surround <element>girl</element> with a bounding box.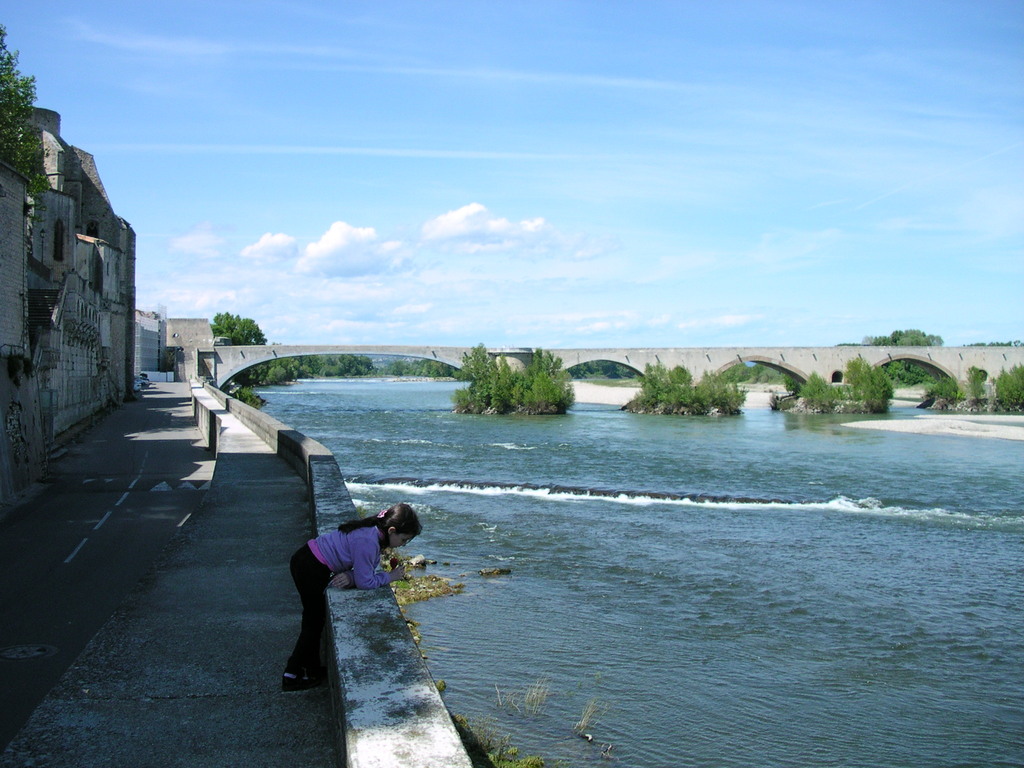
(278,503,424,689).
